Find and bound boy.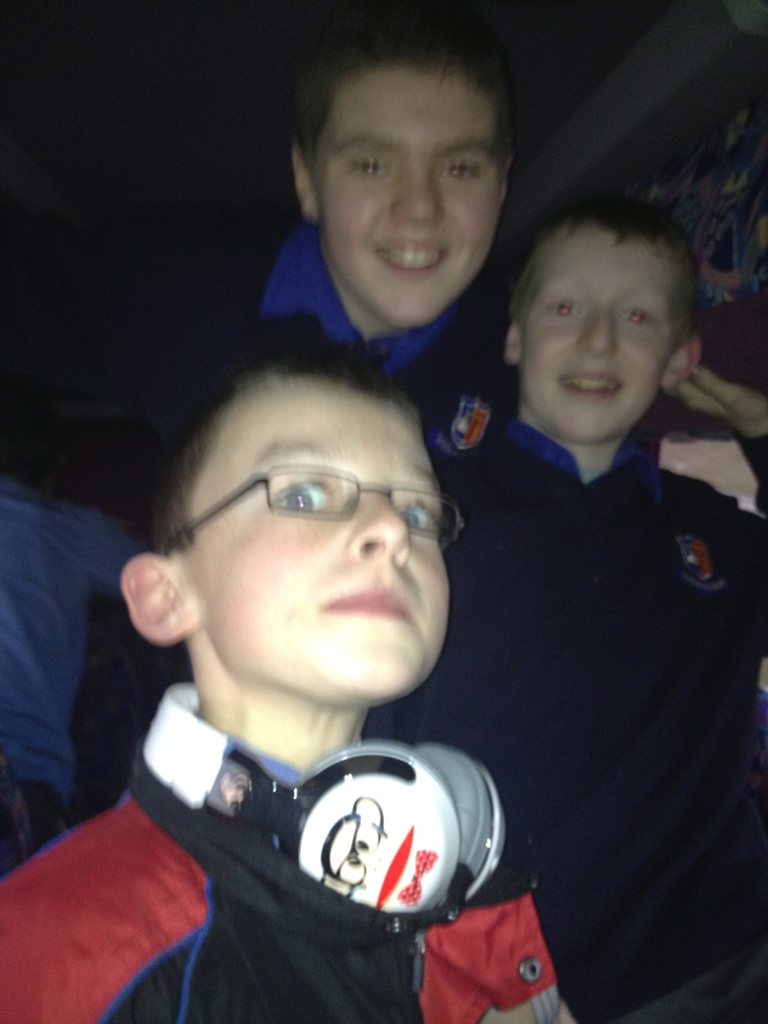
Bound: x1=155 y1=26 x2=748 y2=521.
